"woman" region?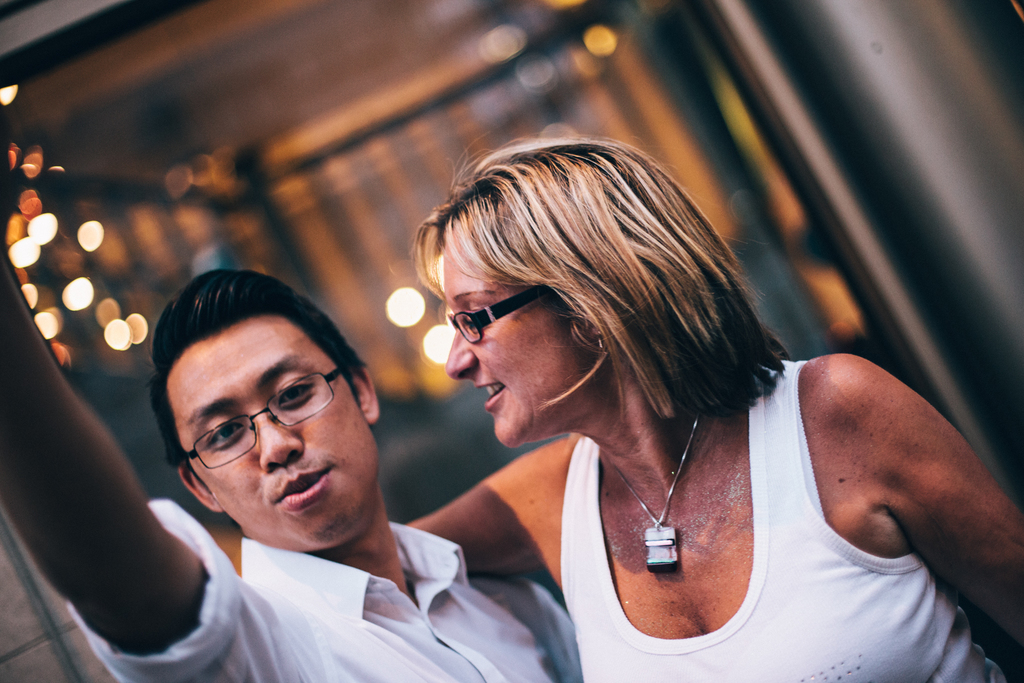
box=[319, 113, 943, 682]
